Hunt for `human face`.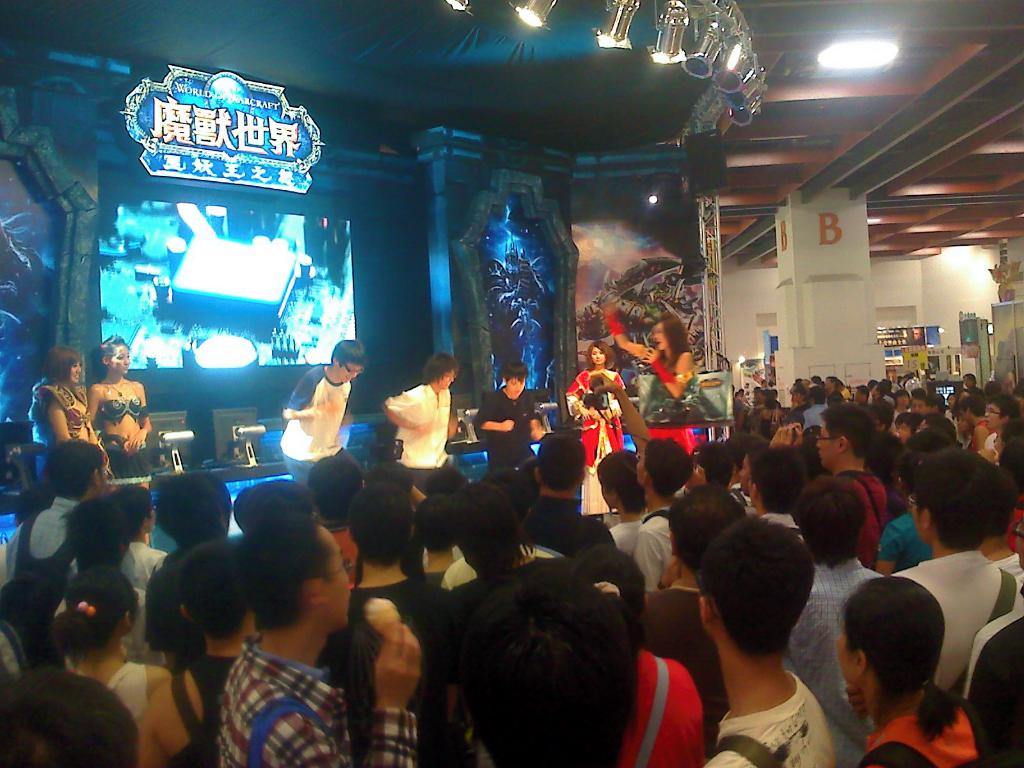
Hunted down at locate(831, 616, 874, 693).
